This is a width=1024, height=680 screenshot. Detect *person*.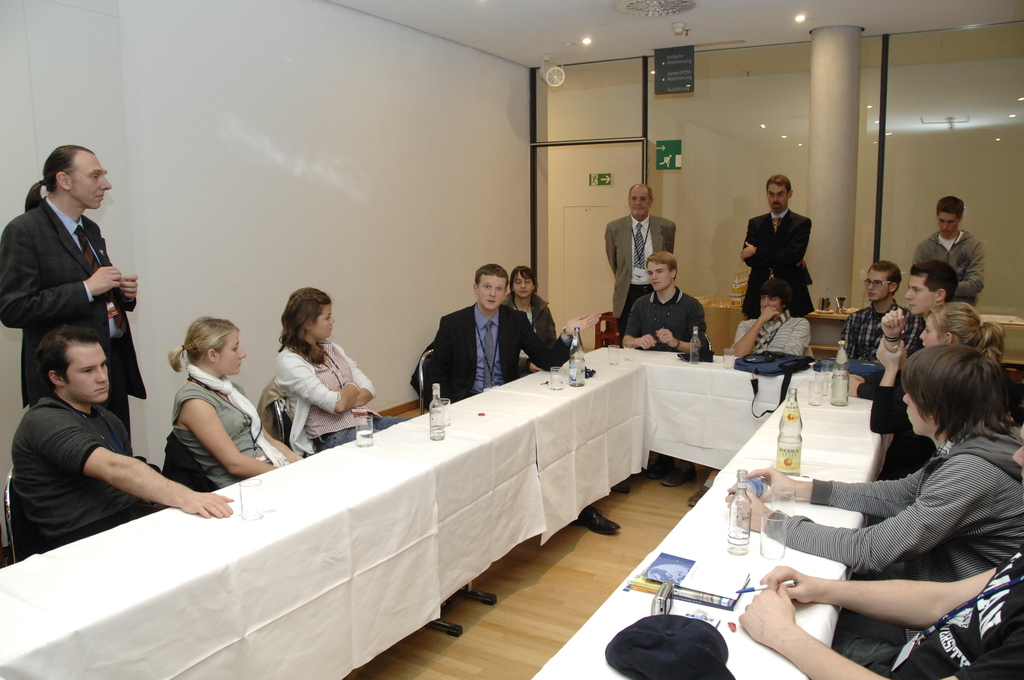
10 325 230 560.
